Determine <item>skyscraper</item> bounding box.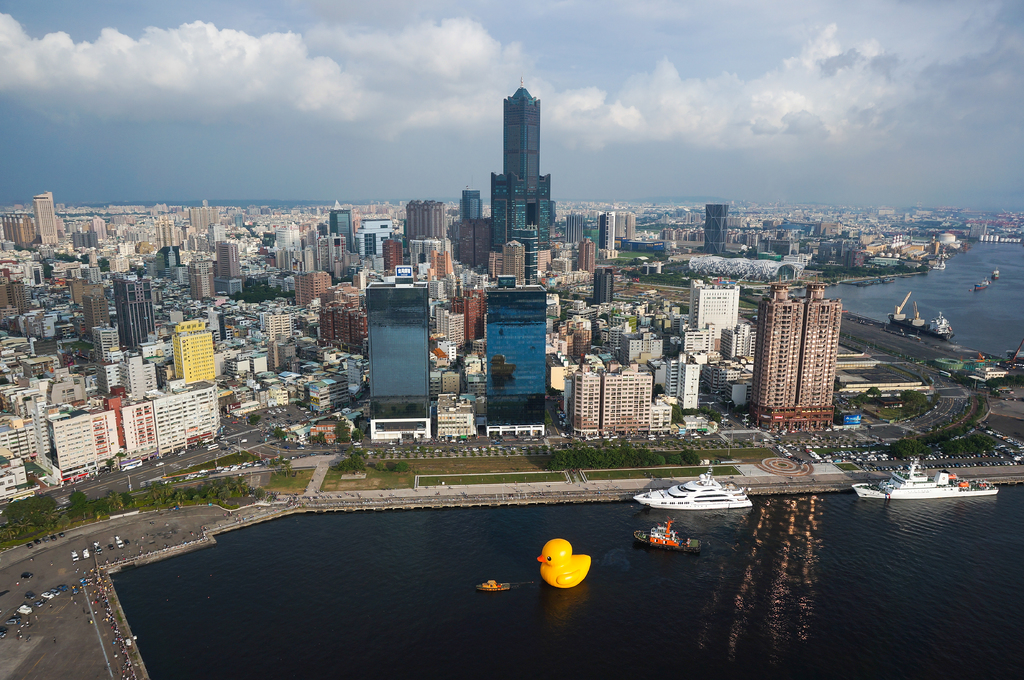
Determined: crop(36, 197, 66, 253).
